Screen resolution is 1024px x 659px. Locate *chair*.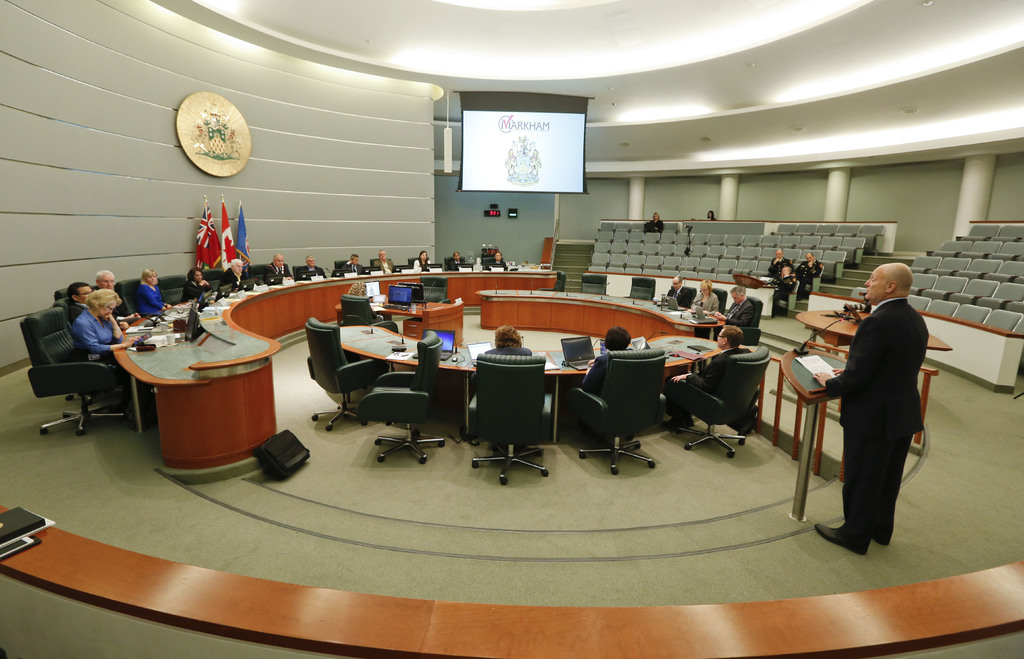
x1=582, y1=273, x2=610, y2=298.
